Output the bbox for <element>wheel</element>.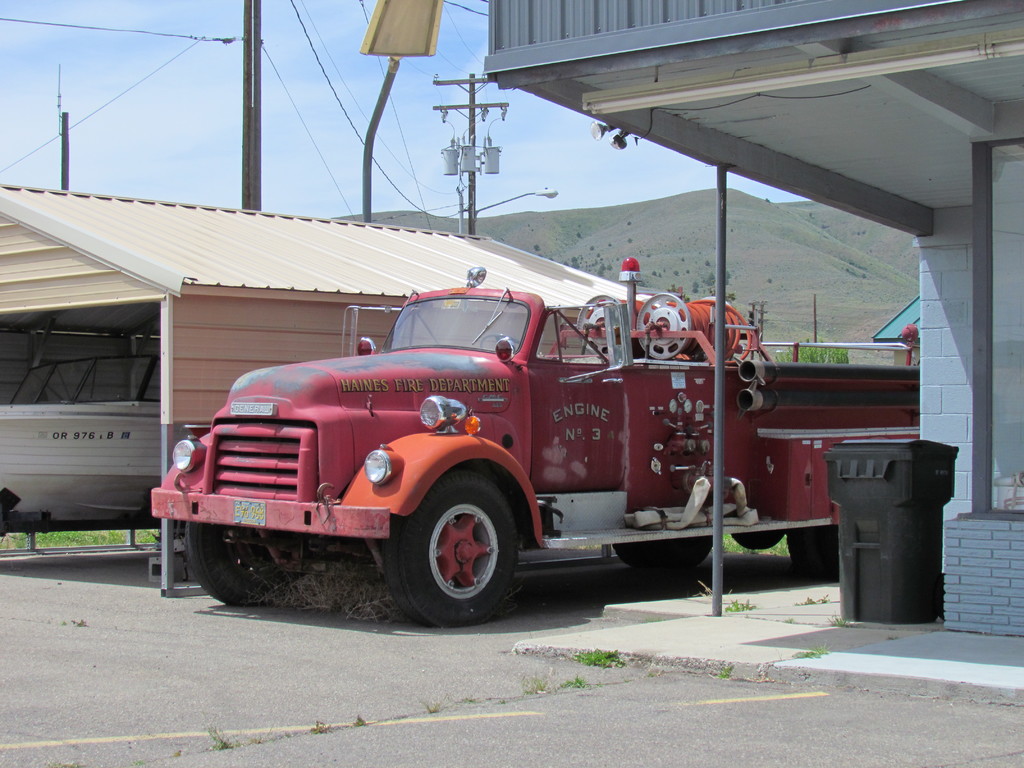
l=788, t=527, r=841, b=578.
